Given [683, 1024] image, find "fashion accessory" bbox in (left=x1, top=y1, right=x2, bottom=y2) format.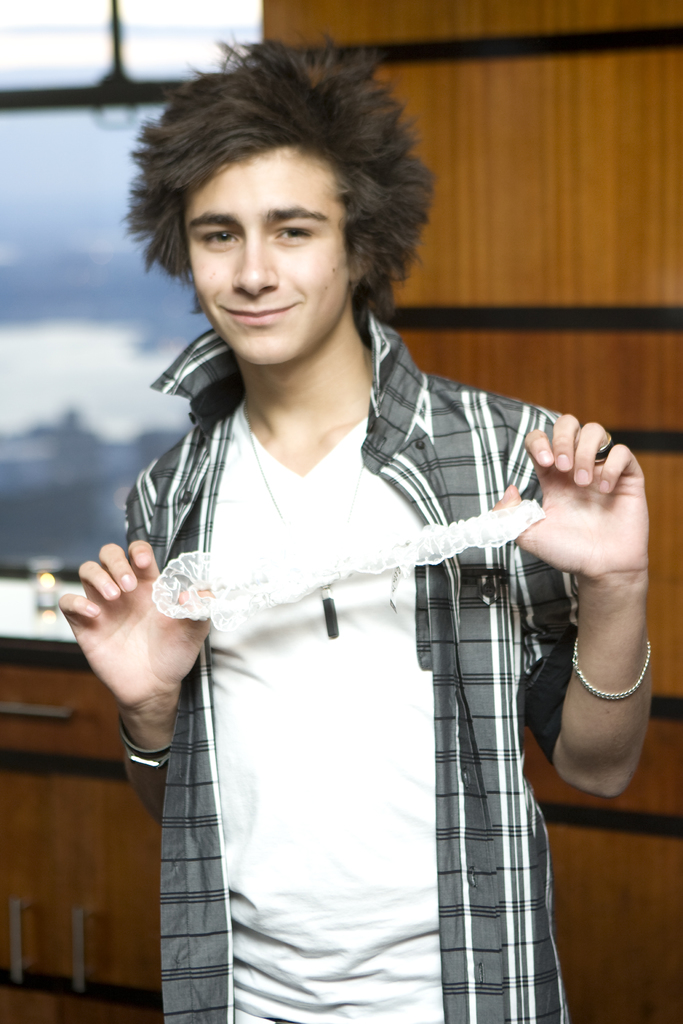
(left=118, top=713, right=170, bottom=767).
